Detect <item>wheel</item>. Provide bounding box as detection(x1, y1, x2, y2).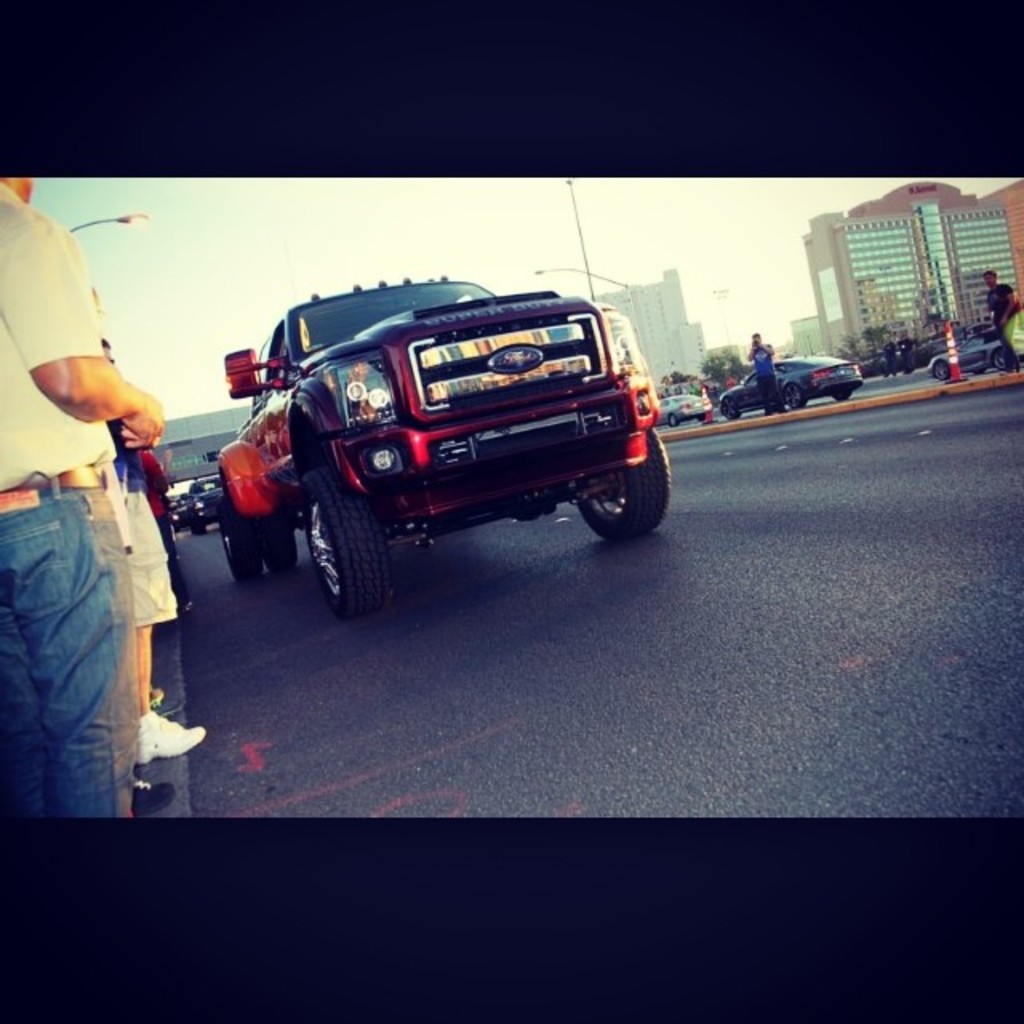
detection(722, 398, 736, 421).
